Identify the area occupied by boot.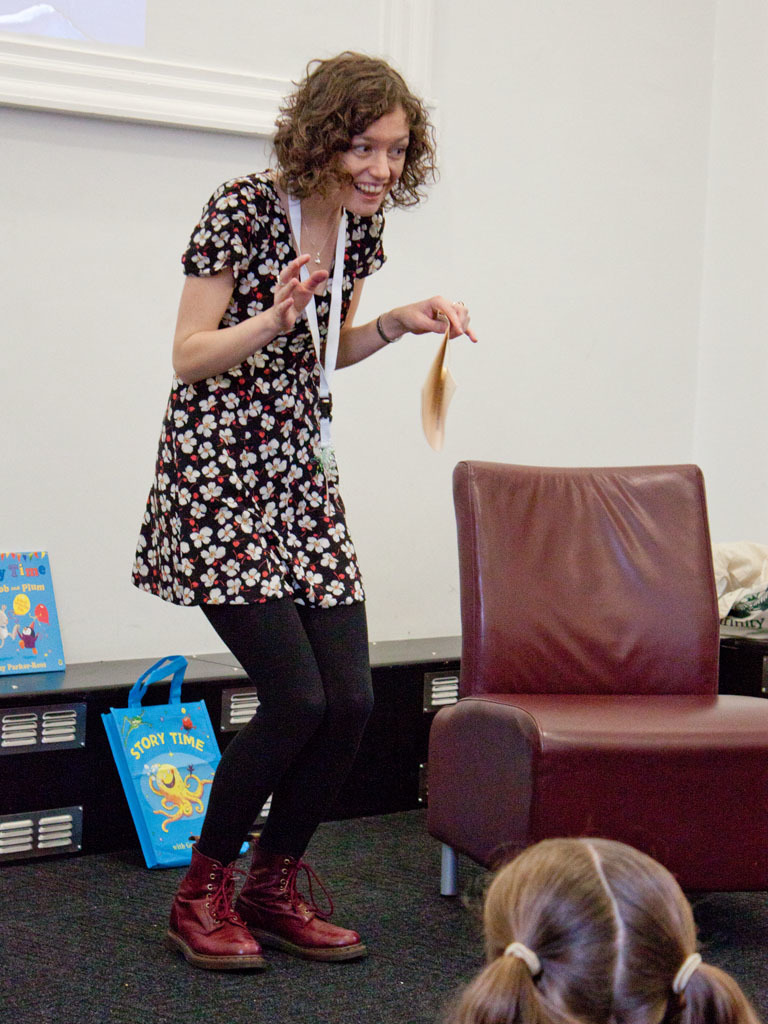
Area: 164, 843, 265, 968.
